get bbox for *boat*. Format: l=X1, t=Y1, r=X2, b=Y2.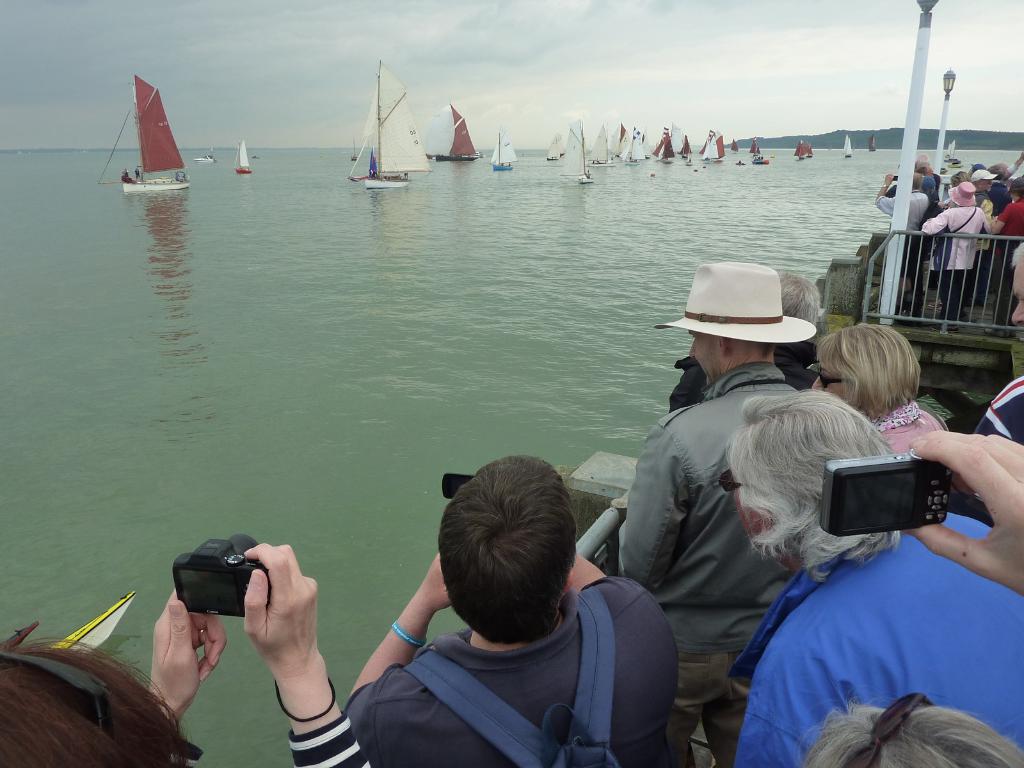
l=348, t=56, r=436, b=192.
